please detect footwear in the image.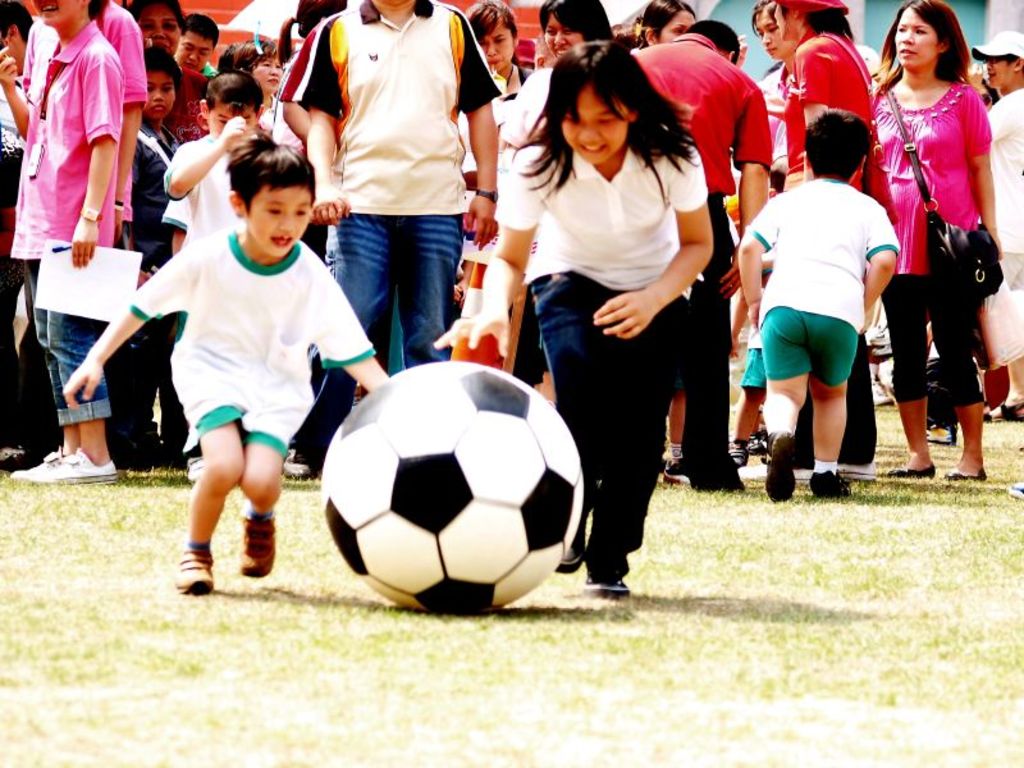
[806, 468, 855, 500].
